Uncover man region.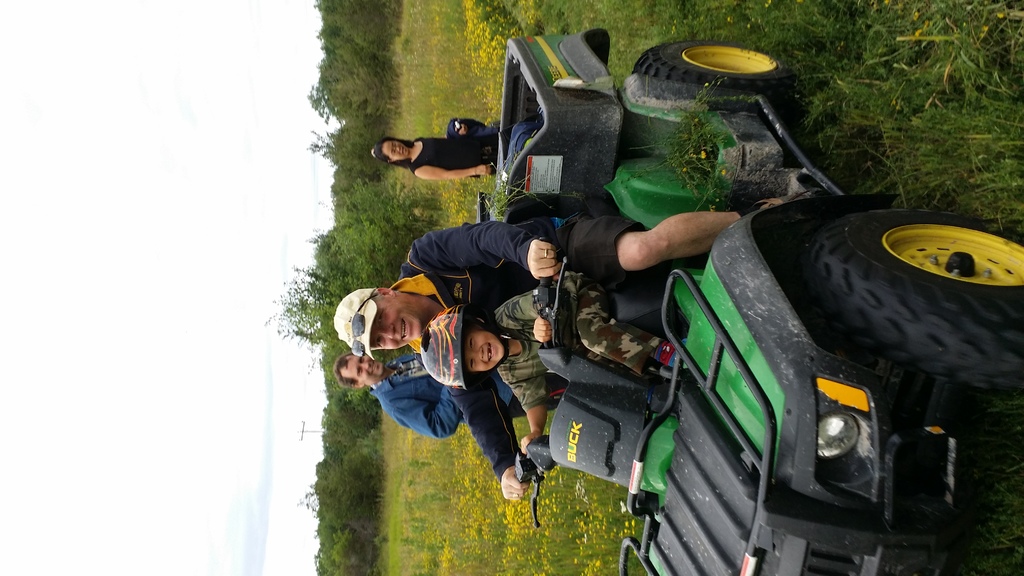
Uncovered: box(333, 193, 810, 503).
